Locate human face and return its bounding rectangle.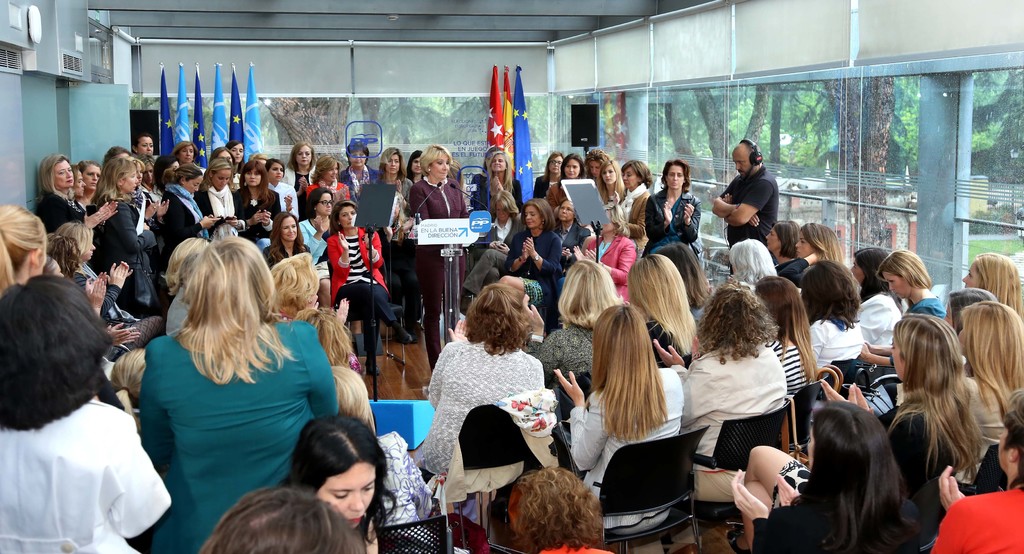
l=316, t=191, r=333, b=218.
